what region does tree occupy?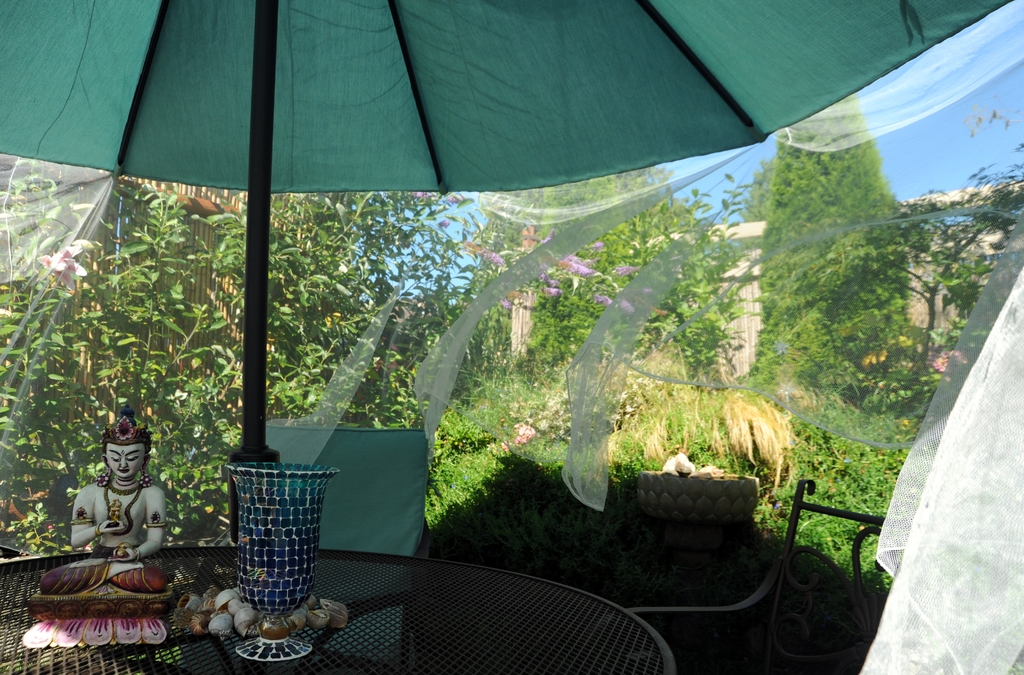
detection(805, 138, 1023, 411).
